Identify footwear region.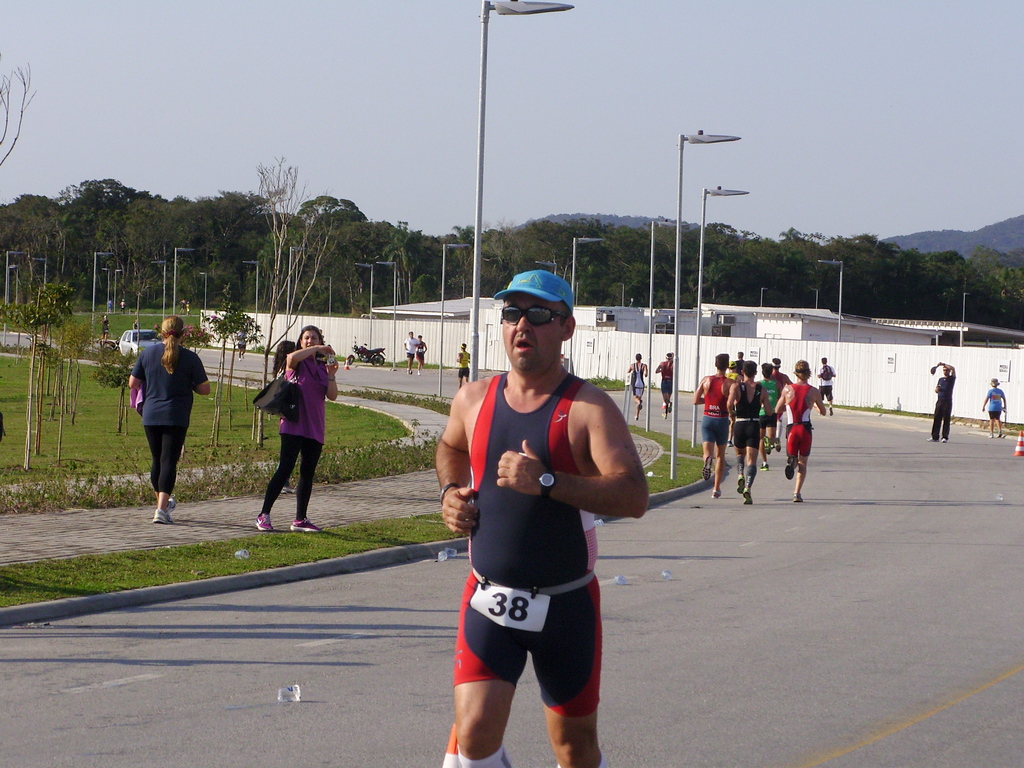
Region: x1=794, y1=497, x2=803, y2=504.
